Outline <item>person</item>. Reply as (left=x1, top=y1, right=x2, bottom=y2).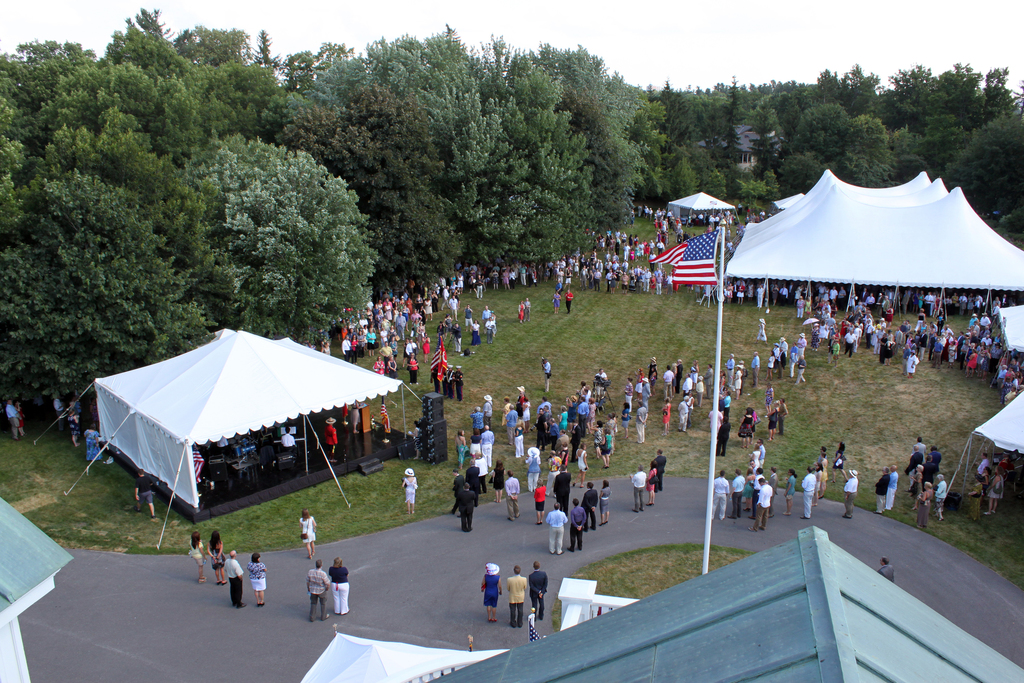
(left=572, top=442, right=588, bottom=486).
